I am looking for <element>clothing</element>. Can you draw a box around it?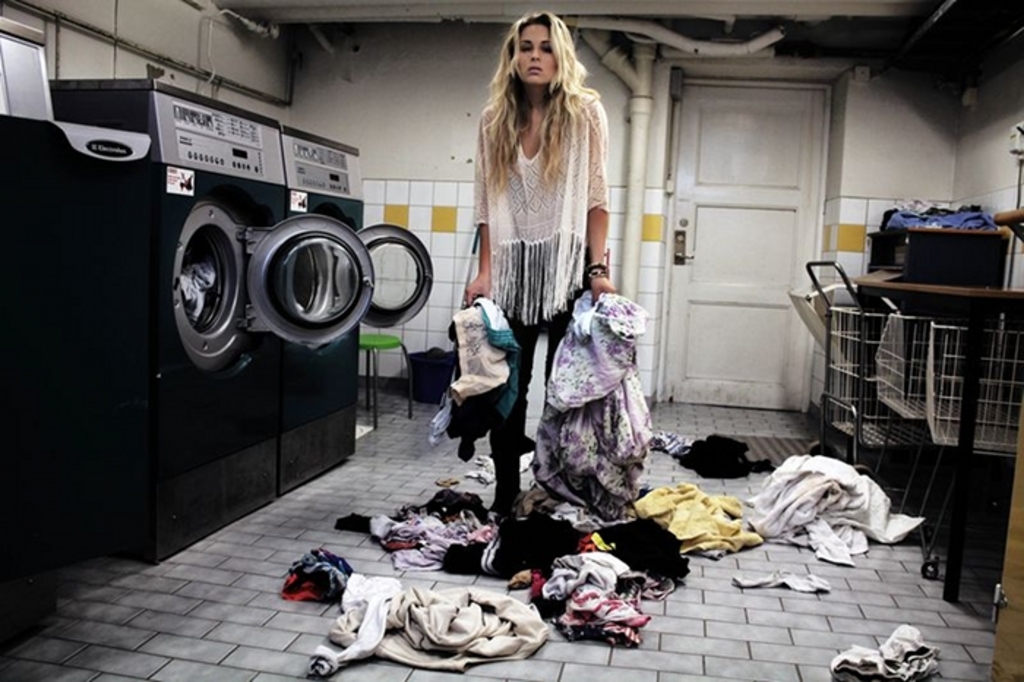
Sure, the bounding box is x1=727, y1=562, x2=835, y2=597.
